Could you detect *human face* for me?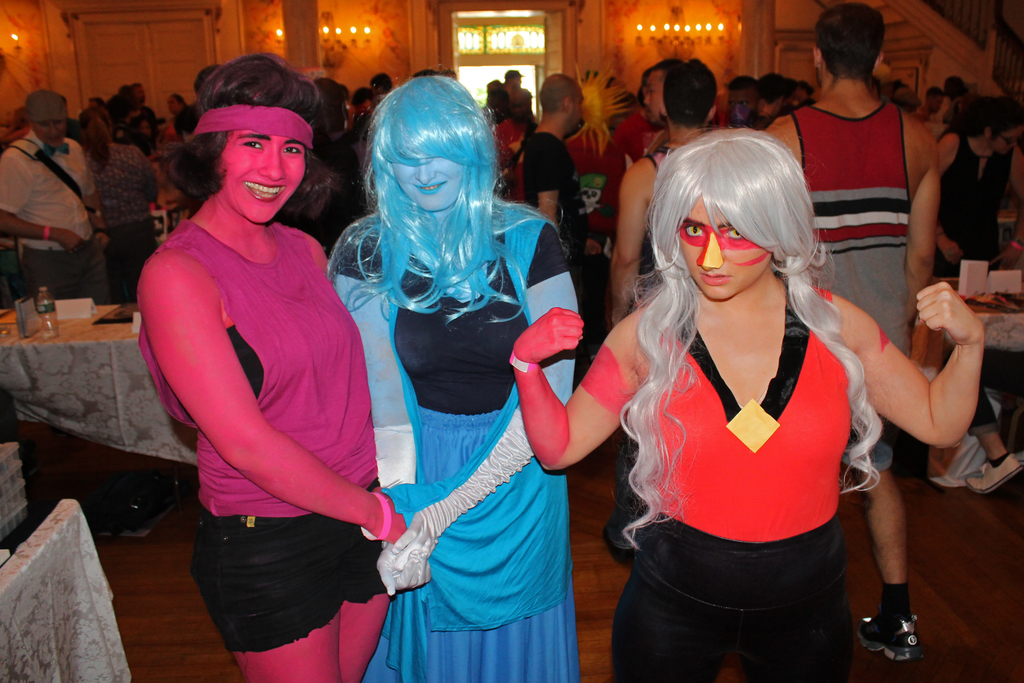
Detection result: box=[672, 195, 774, 302].
